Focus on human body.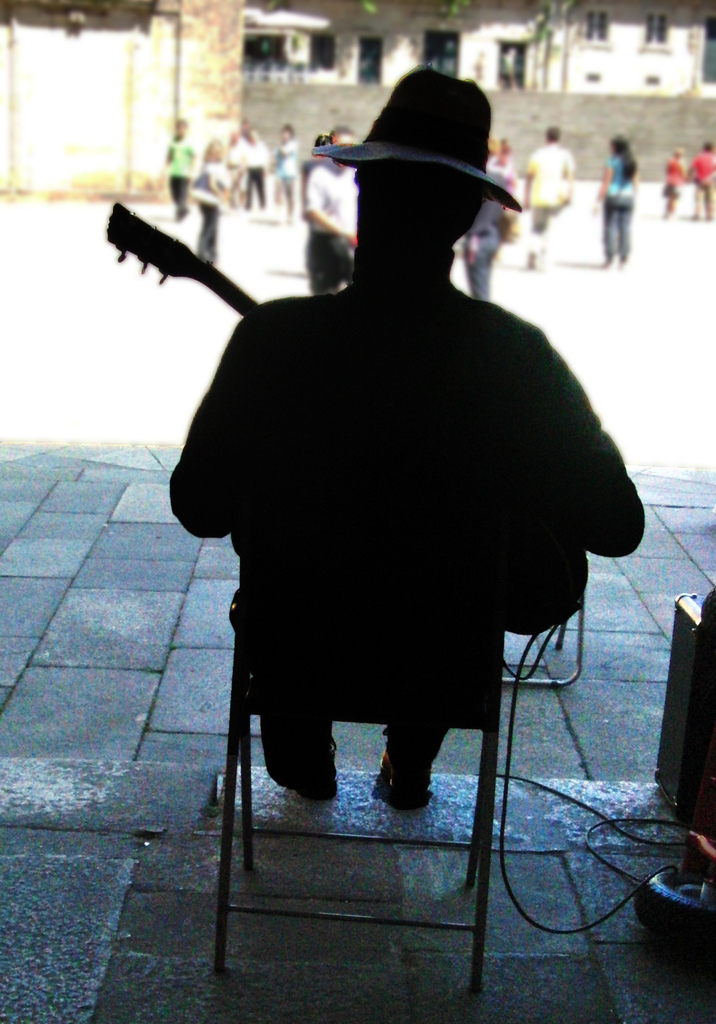
Focused at box(592, 153, 636, 259).
